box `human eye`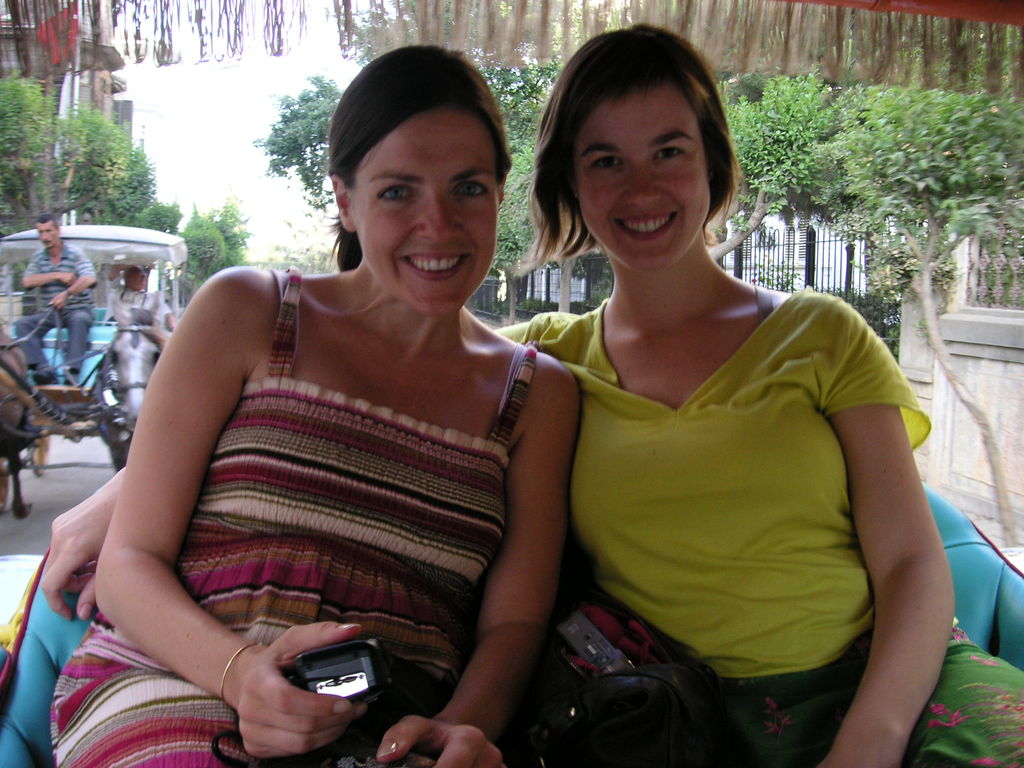
detection(375, 180, 419, 204)
